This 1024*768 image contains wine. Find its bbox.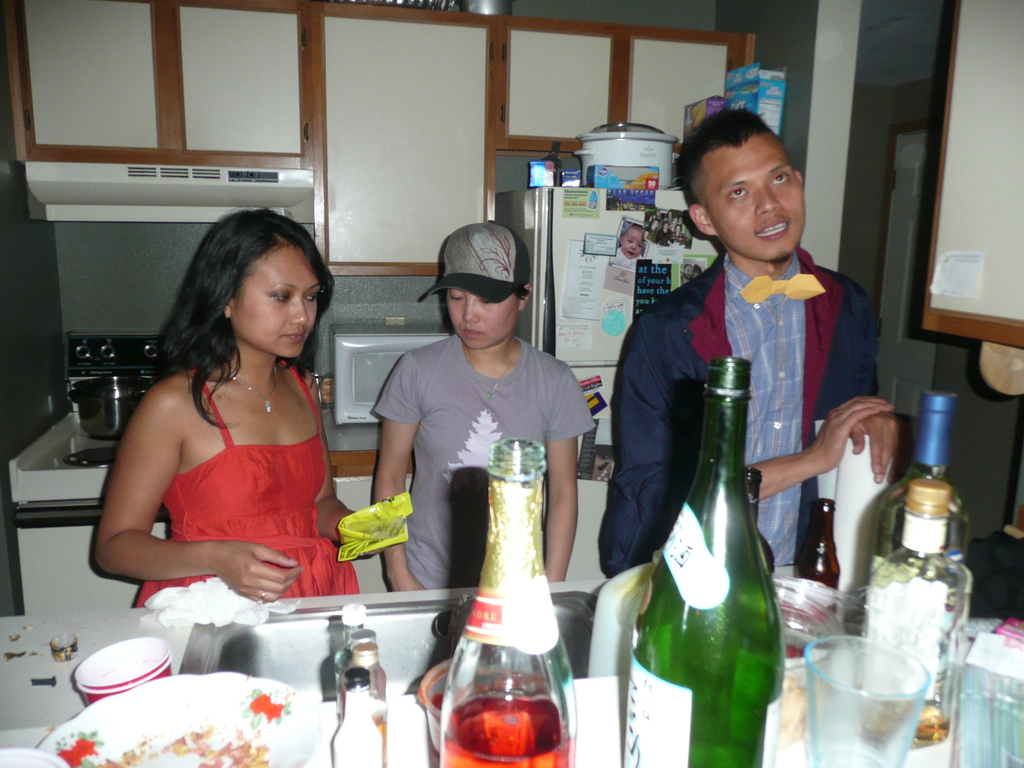
rect(624, 351, 793, 767).
